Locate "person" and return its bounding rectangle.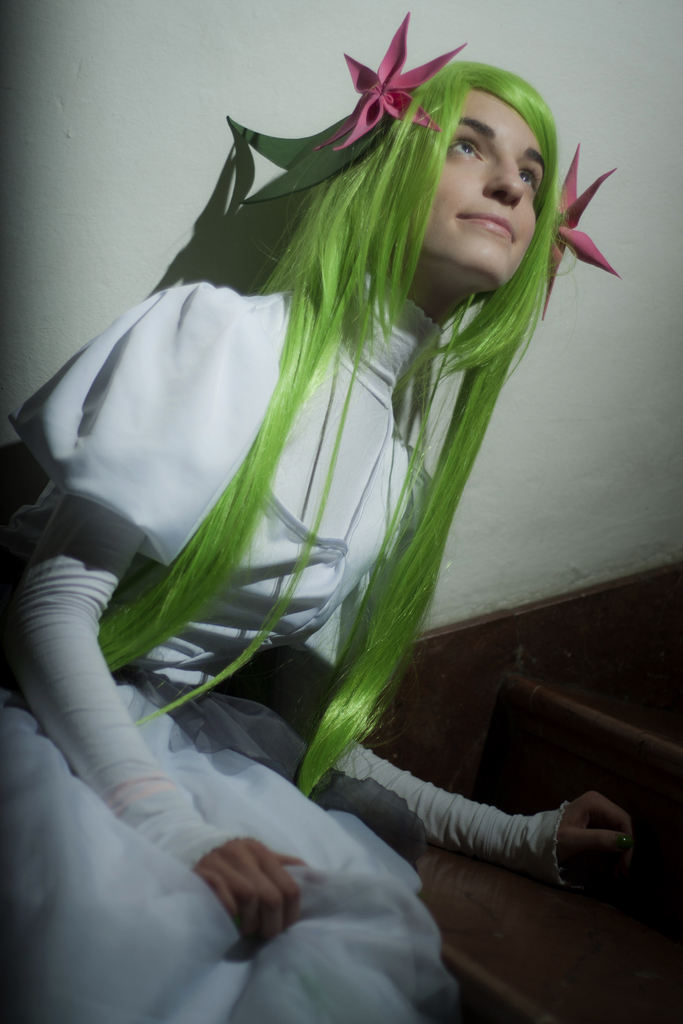
<region>0, 51, 671, 984</region>.
